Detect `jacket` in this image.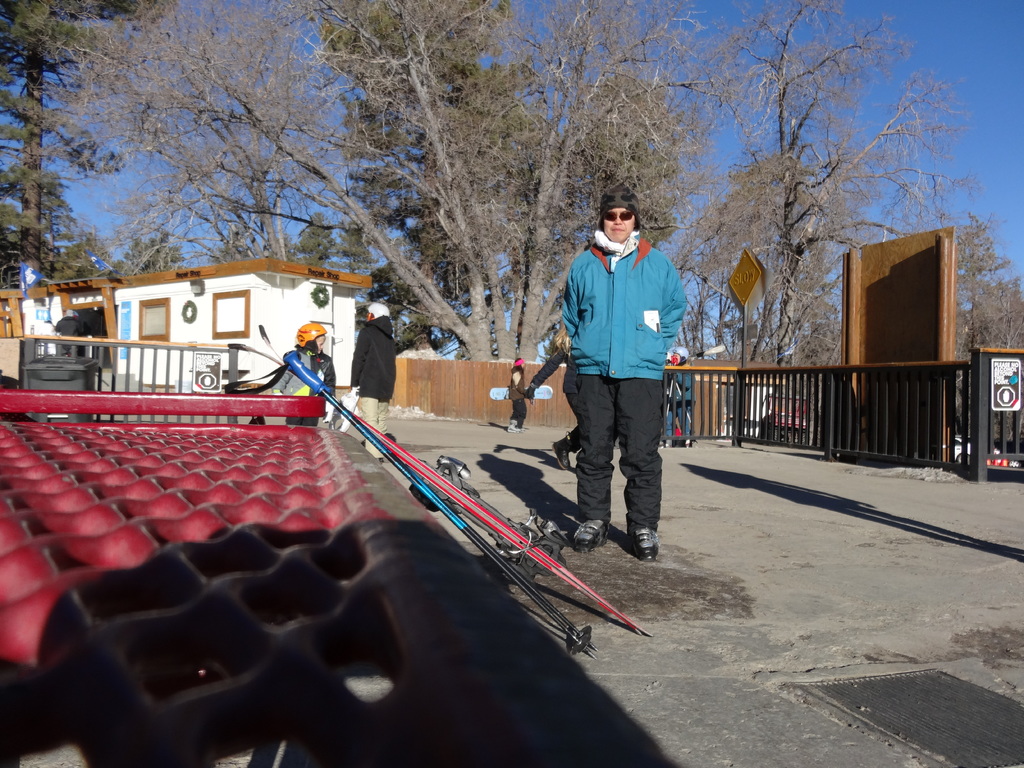
Detection: [561, 230, 689, 445].
